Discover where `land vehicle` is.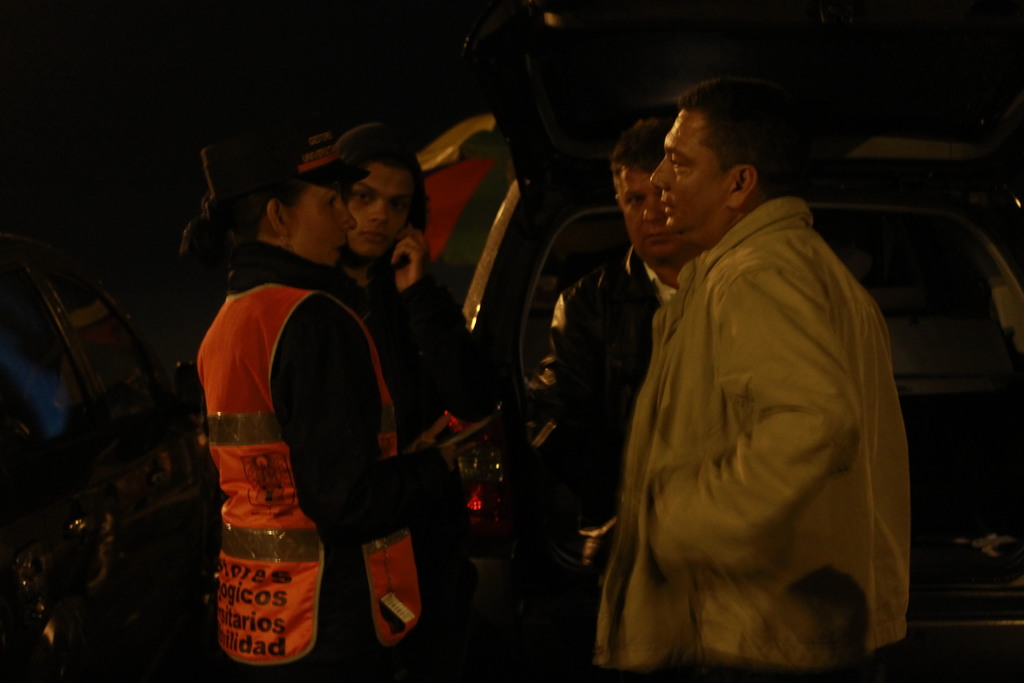
Discovered at 422 109 1023 682.
